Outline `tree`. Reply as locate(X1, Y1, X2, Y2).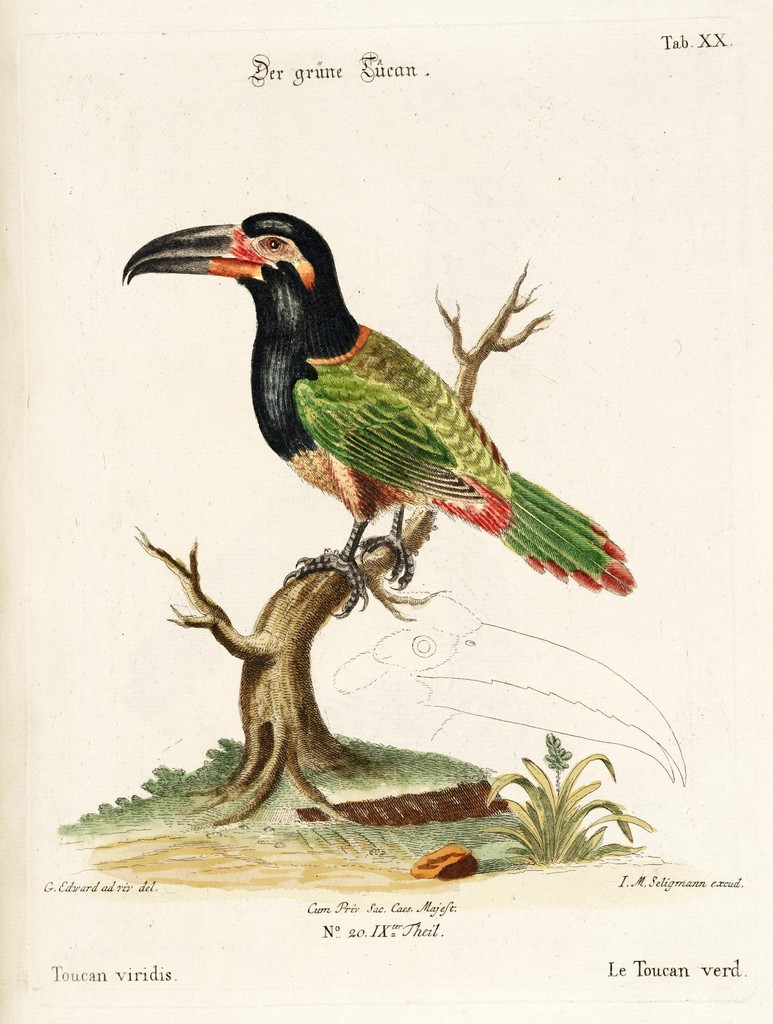
locate(127, 260, 558, 834).
